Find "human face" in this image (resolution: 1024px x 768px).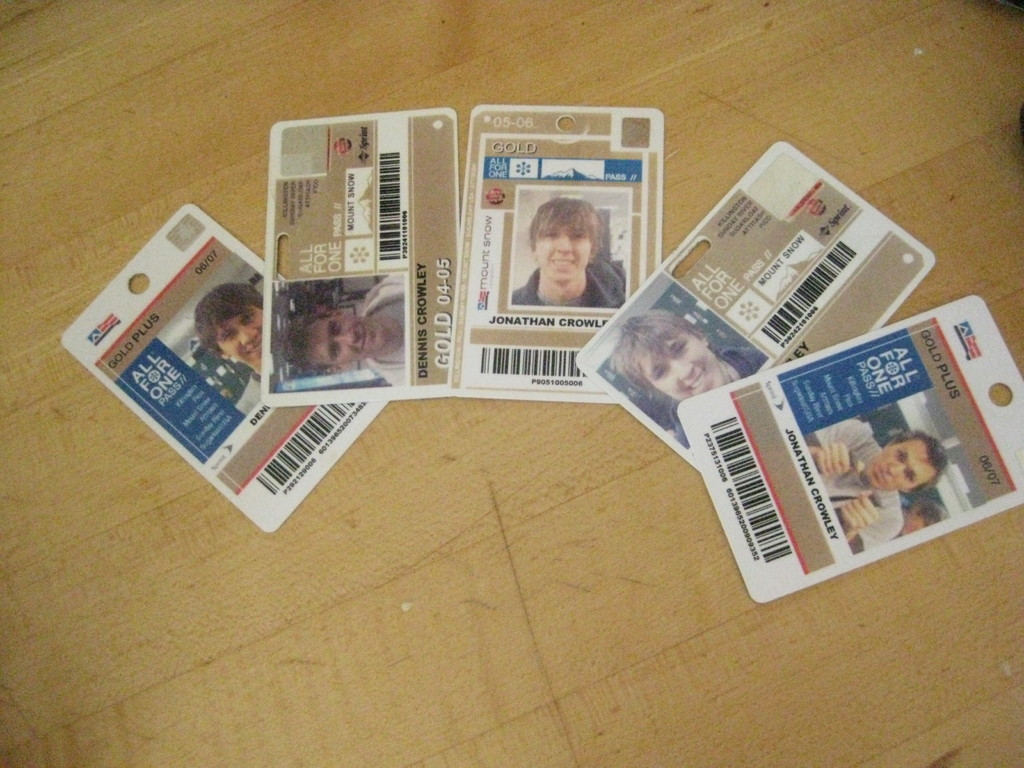
x1=866, y1=438, x2=935, y2=490.
